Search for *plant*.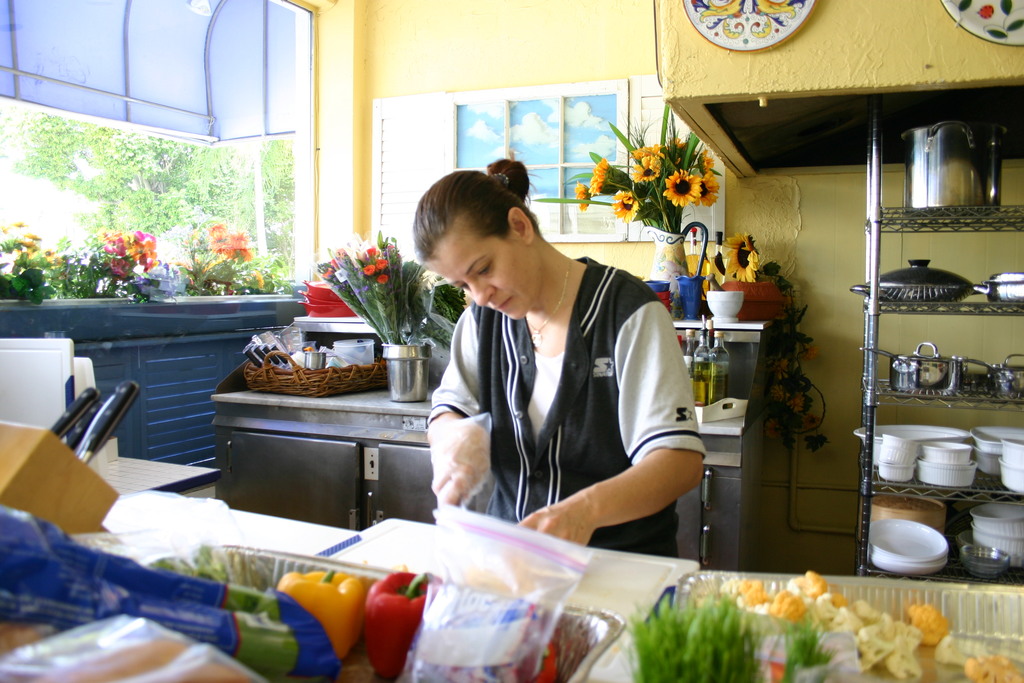
Found at [left=3, top=113, right=307, bottom=281].
